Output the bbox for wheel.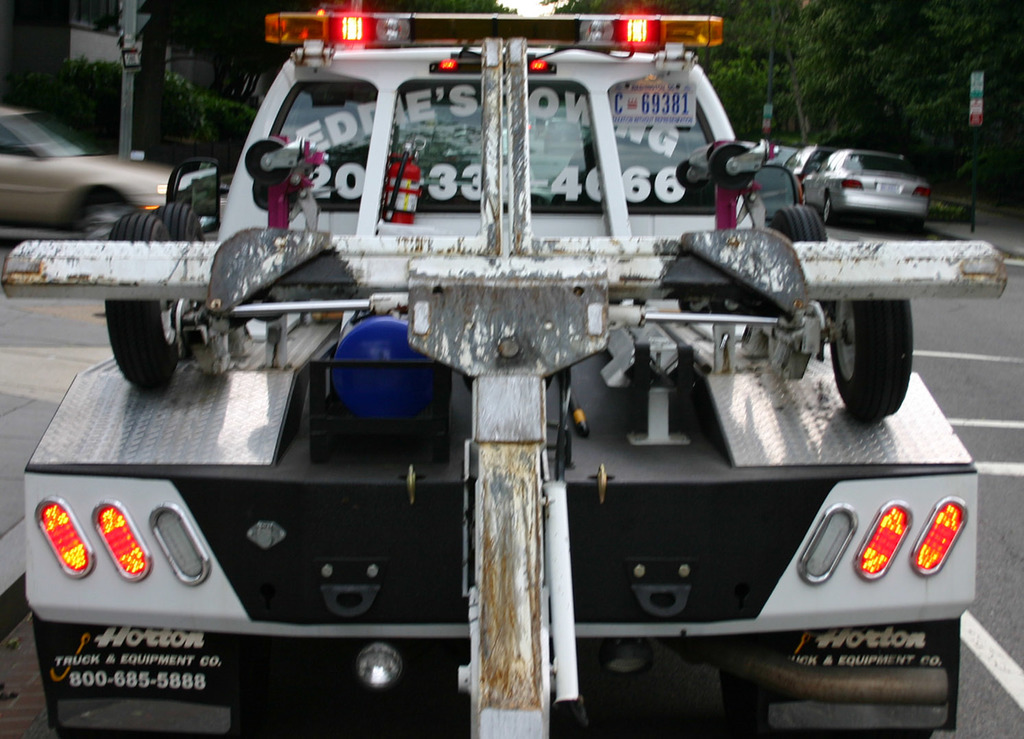
[left=100, top=211, right=171, bottom=393].
